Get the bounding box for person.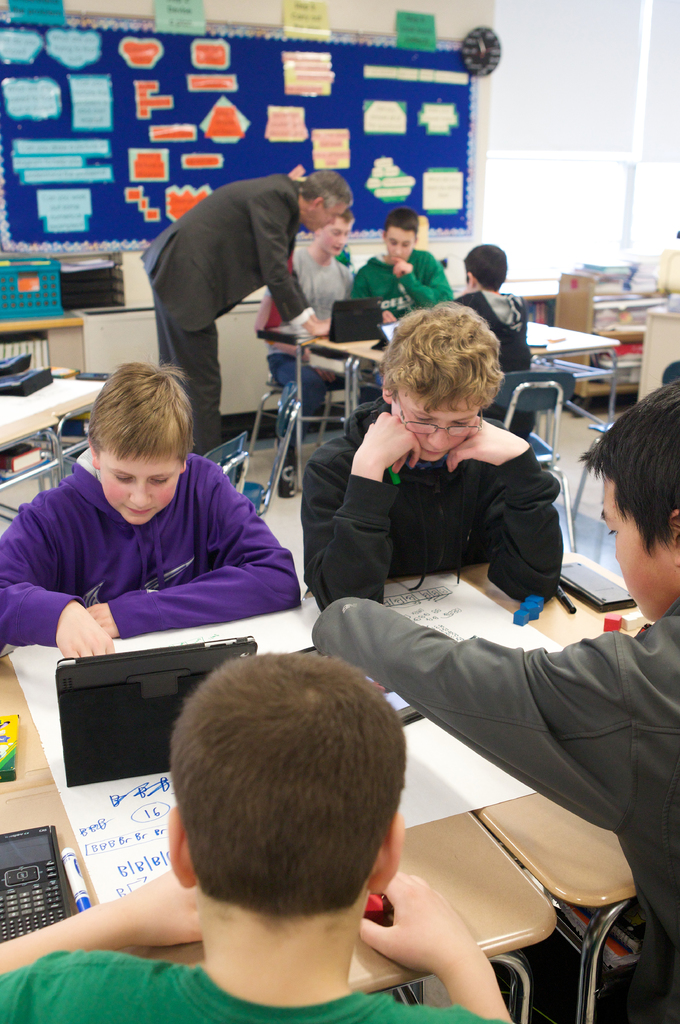
bbox(308, 384, 679, 1023).
